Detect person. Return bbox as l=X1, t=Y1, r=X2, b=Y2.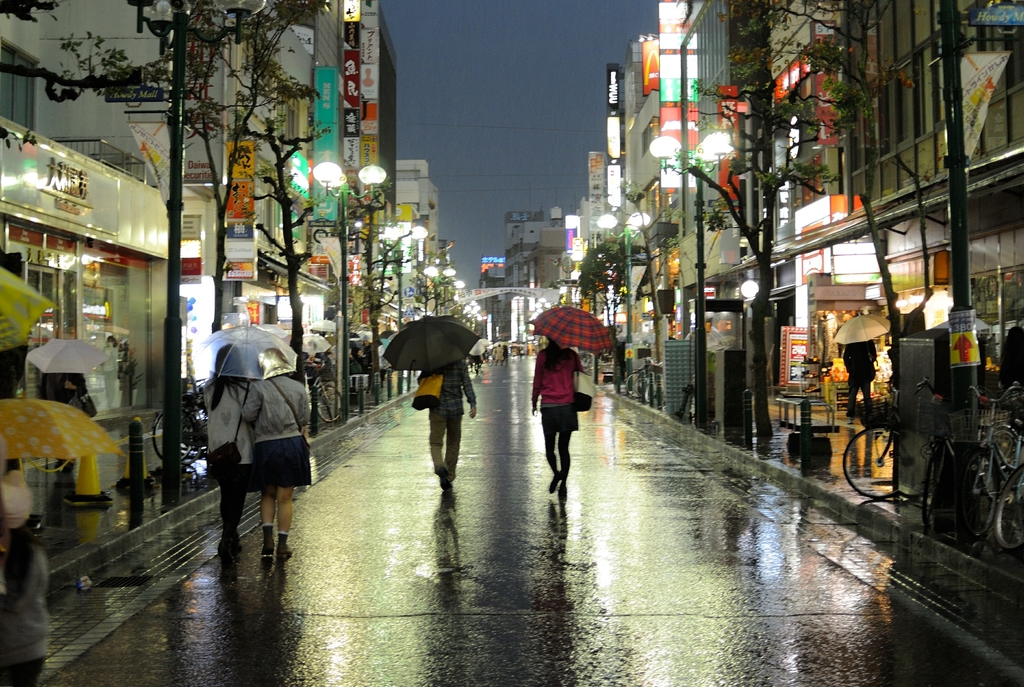
l=415, t=352, r=476, b=492.
